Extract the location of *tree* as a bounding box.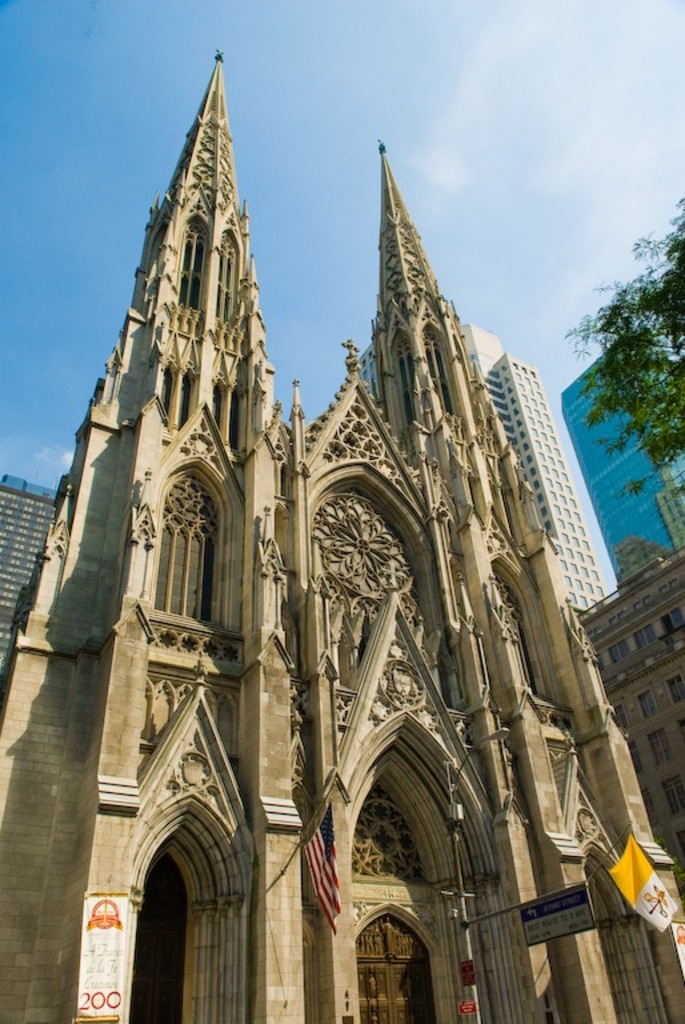
l=577, t=220, r=672, b=572.
